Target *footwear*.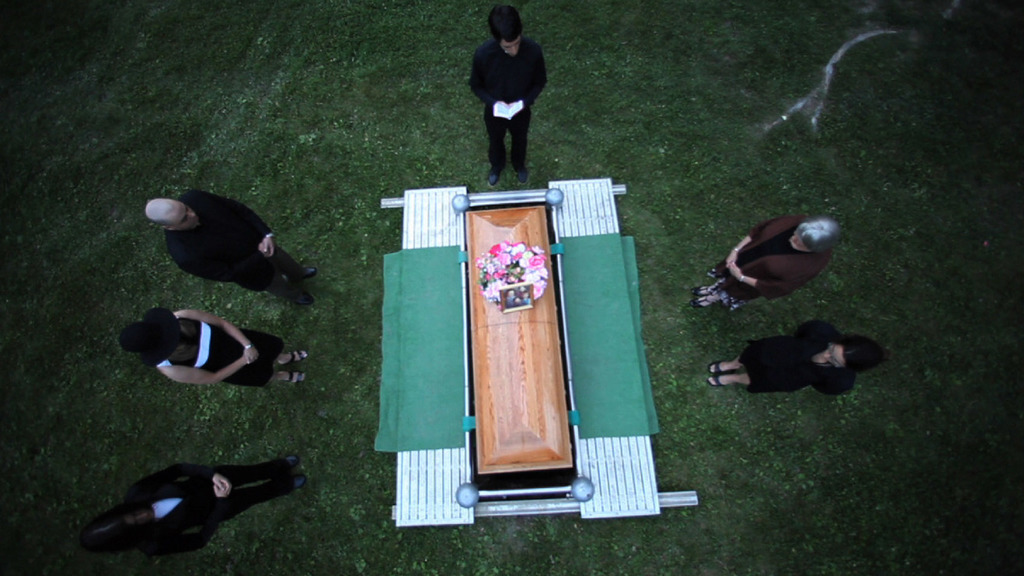
Target region: box(285, 345, 309, 366).
